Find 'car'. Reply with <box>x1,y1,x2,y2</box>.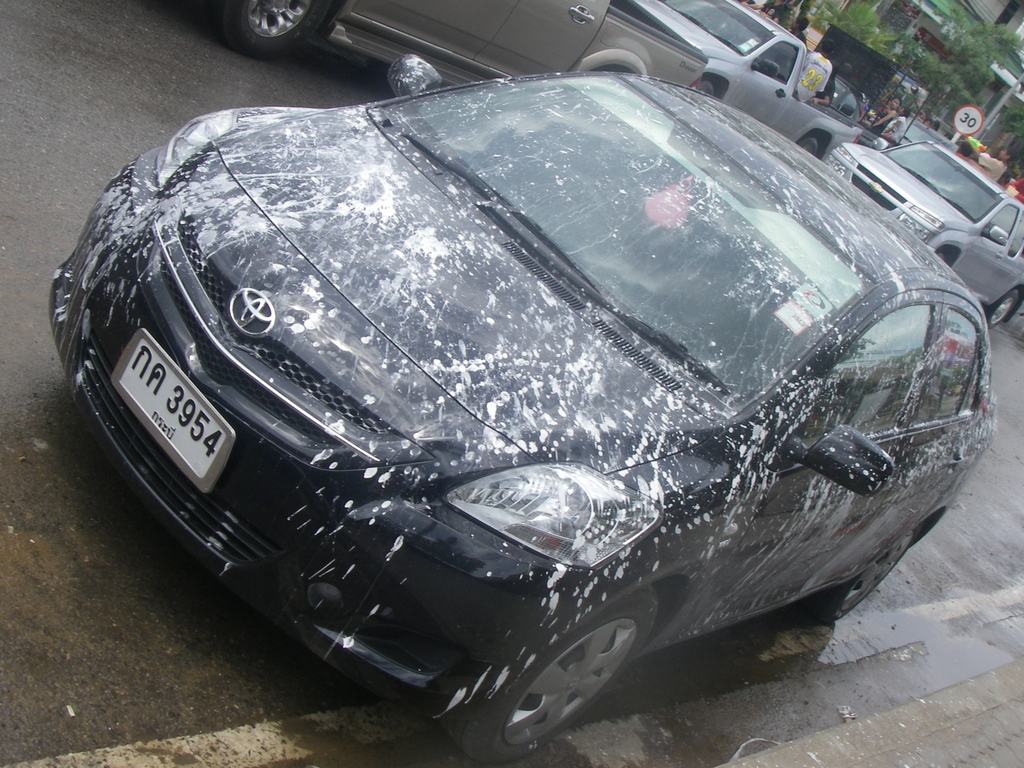
<box>46,73,990,765</box>.
